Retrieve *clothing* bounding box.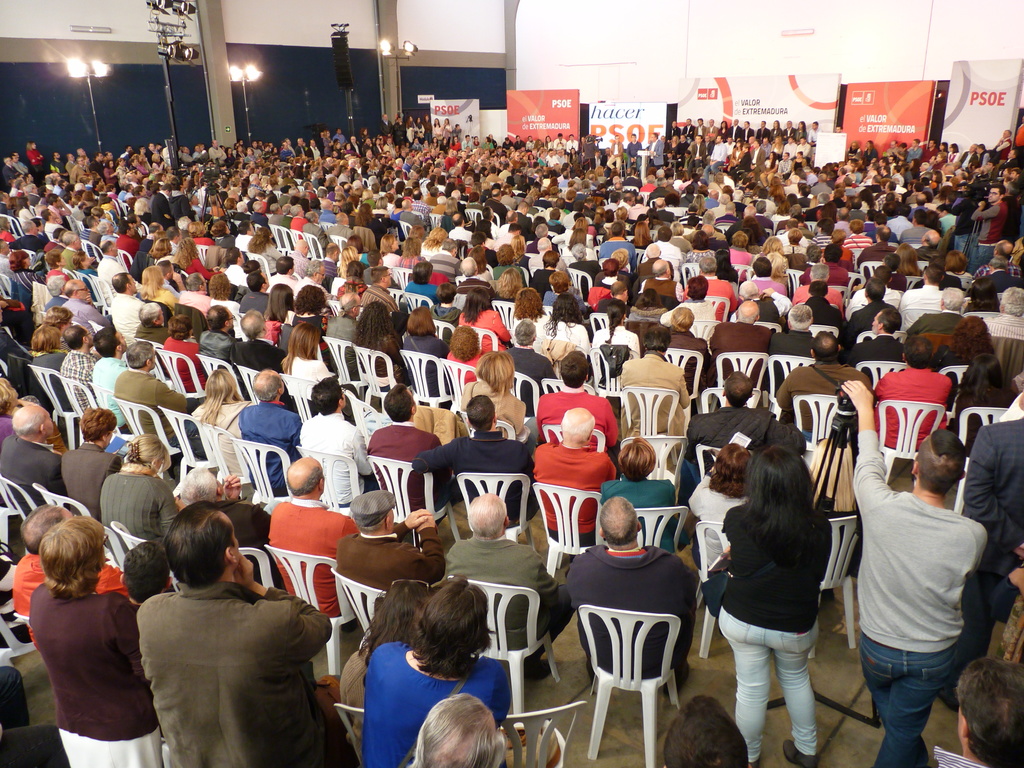
Bounding box: x1=790, y1=282, x2=847, y2=309.
